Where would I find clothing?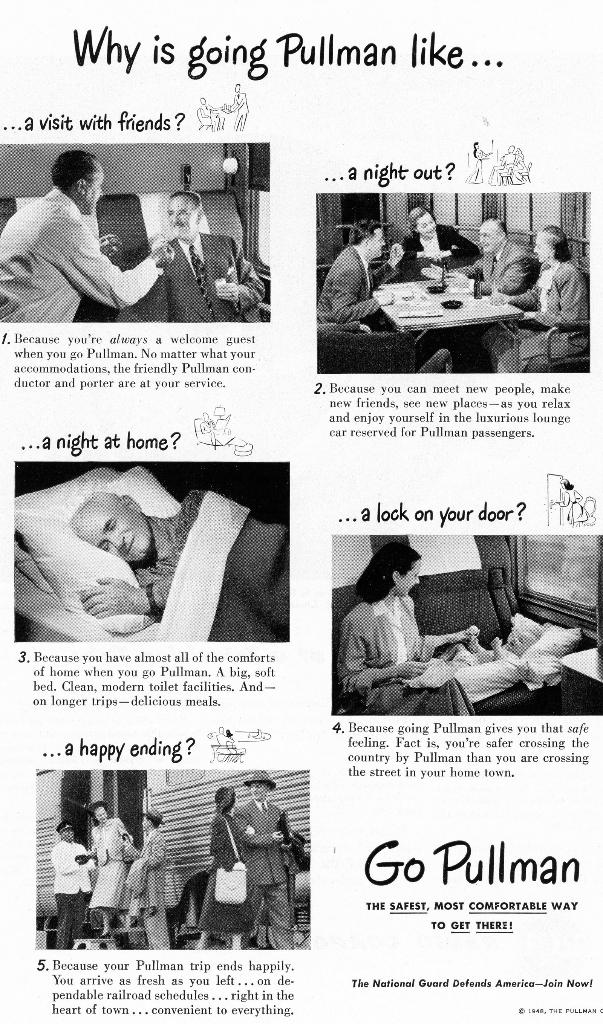
At l=327, t=596, r=440, b=701.
